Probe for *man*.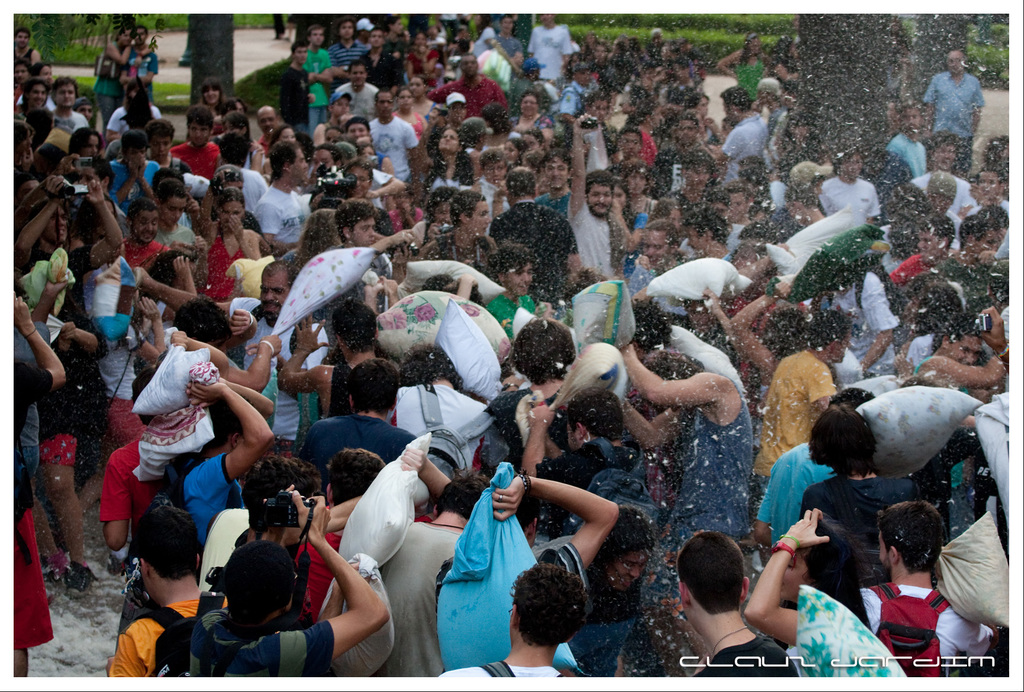
Probe result: bbox=[861, 504, 998, 682].
